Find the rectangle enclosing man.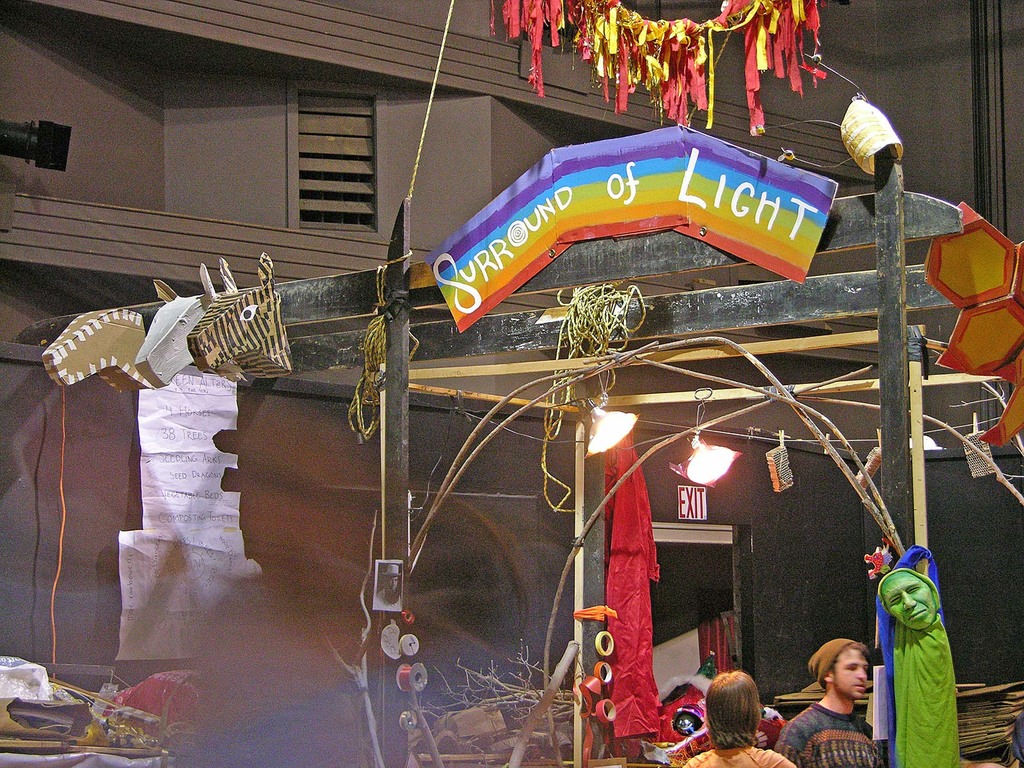
{"x1": 774, "y1": 633, "x2": 918, "y2": 762}.
